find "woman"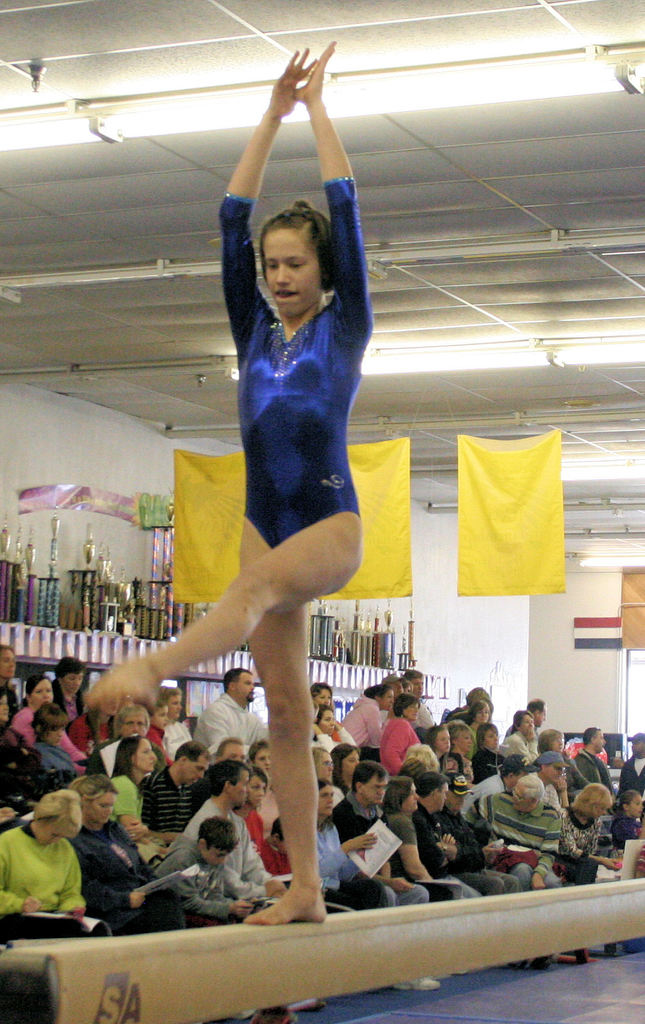
region(313, 701, 346, 764)
